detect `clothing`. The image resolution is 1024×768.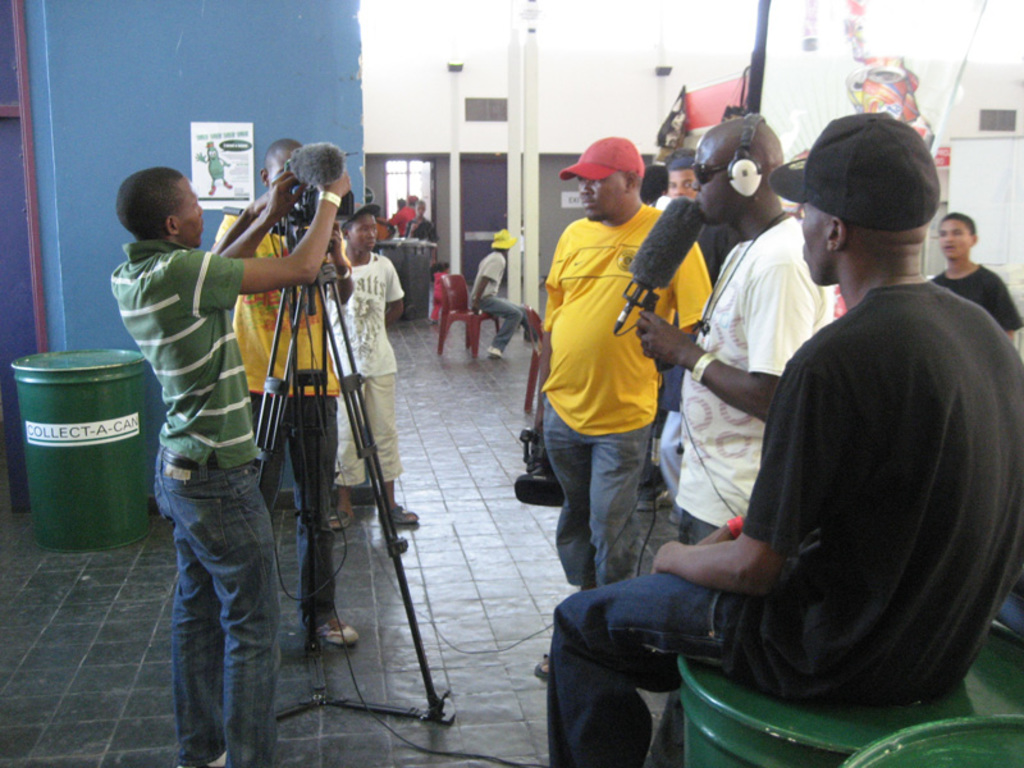
bbox=[105, 232, 283, 767].
